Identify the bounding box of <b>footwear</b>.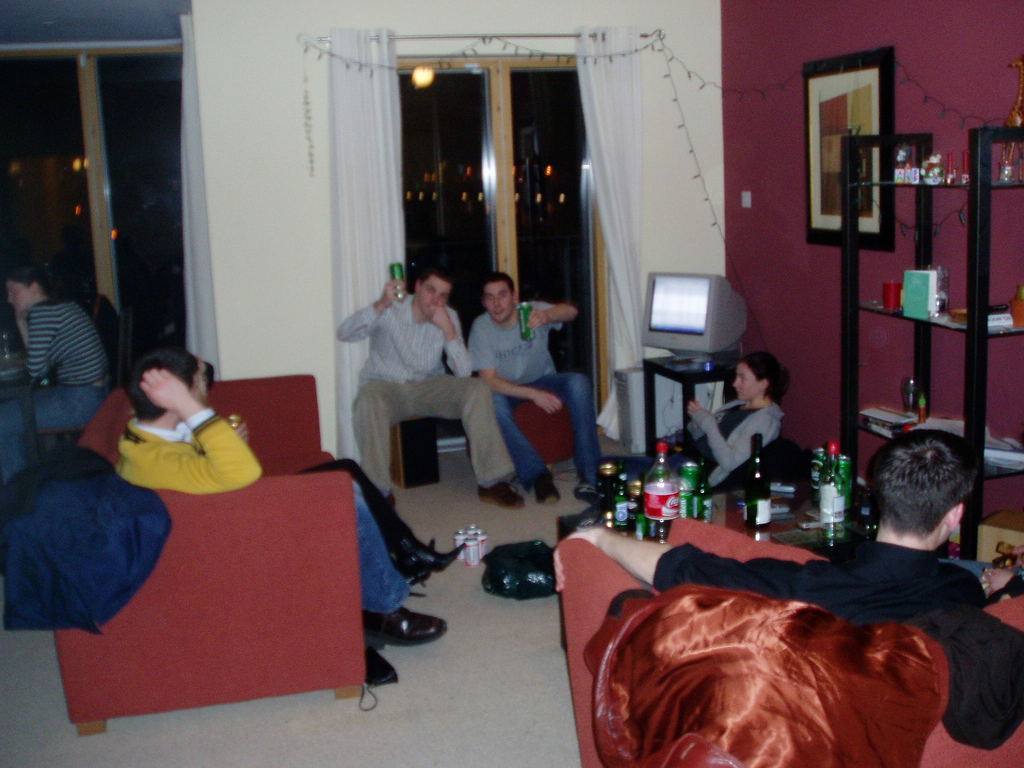
573, 483, 598, 506.
